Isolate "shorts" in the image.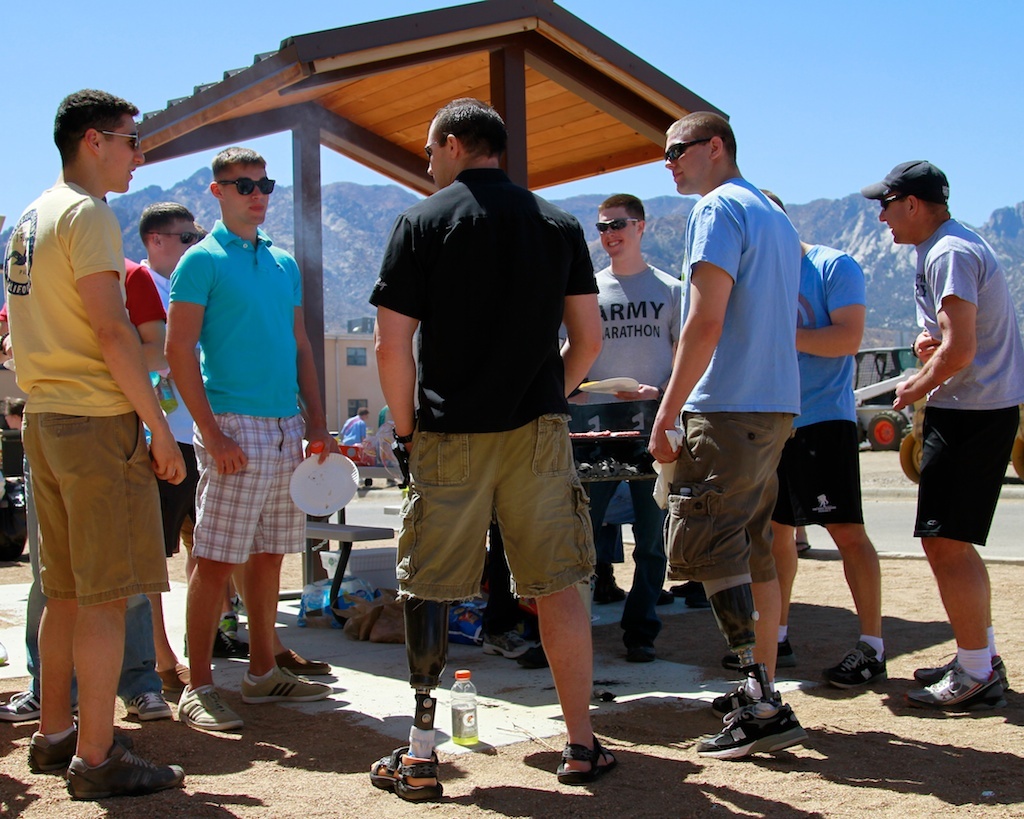
Isolated region: <bbox>655, 405, 797, 586</bbox>.
